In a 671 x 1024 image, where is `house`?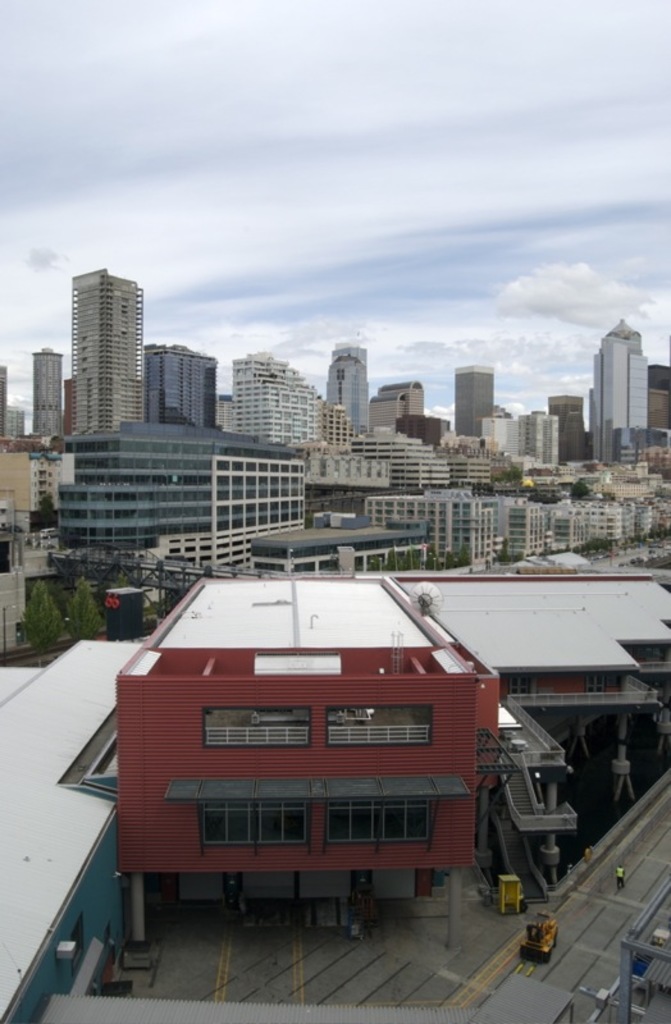
(234,358,310,442).
